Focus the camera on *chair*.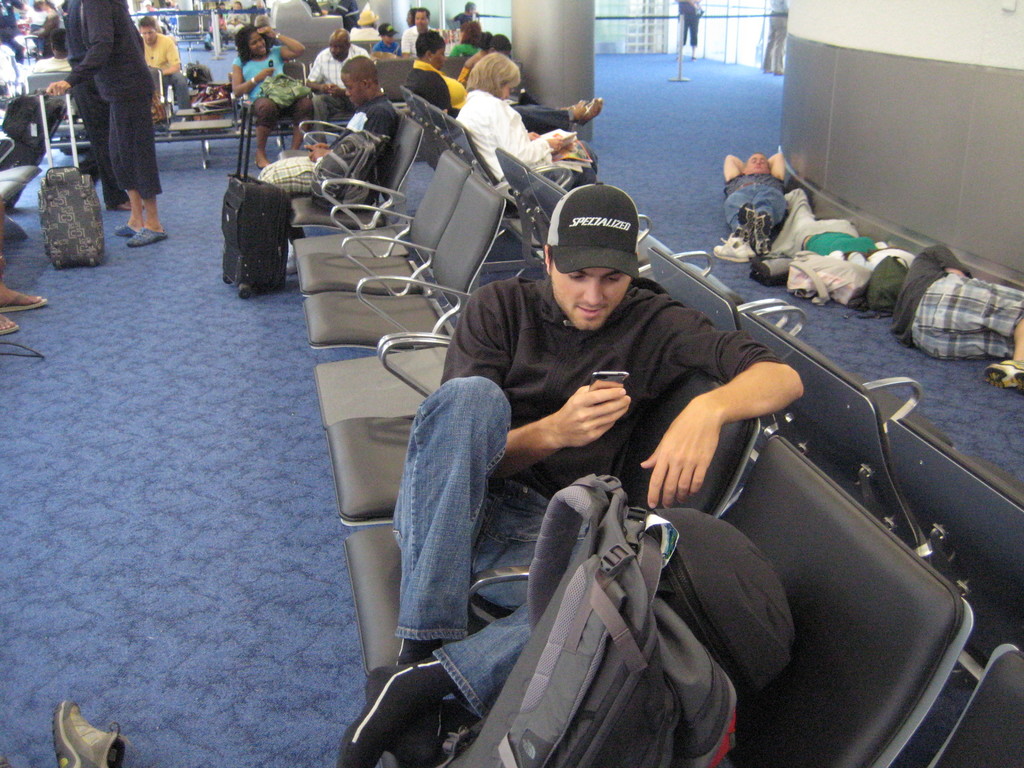
Focus region: BBox(0, 137, 43, 180).
